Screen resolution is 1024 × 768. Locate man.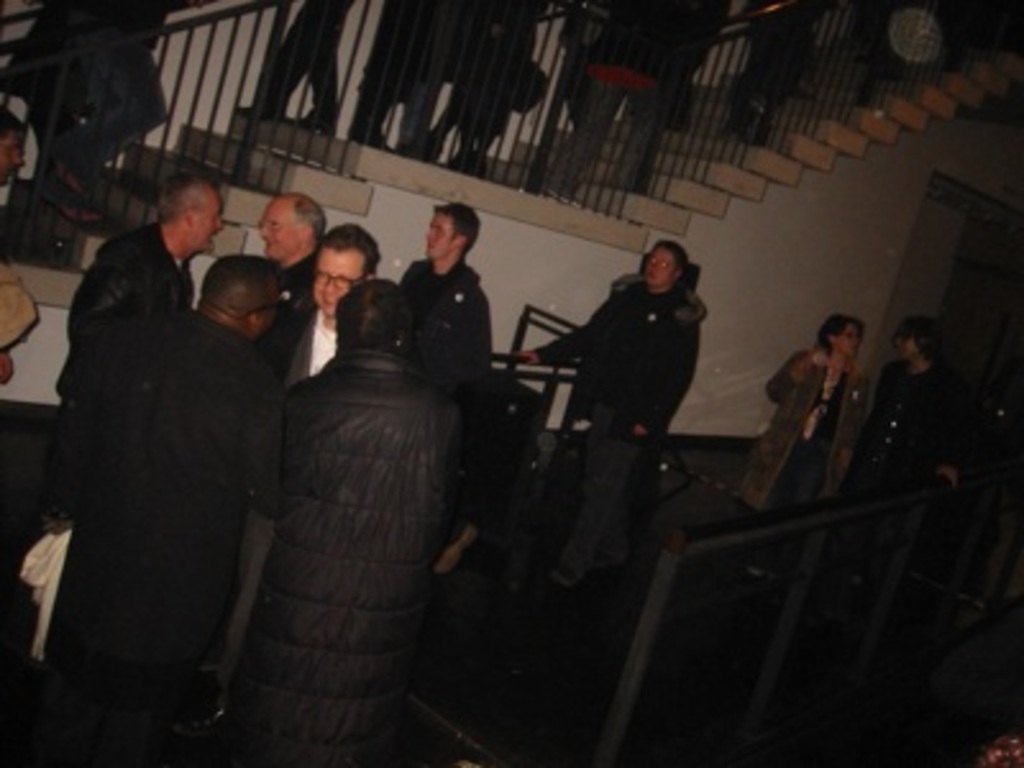
(41,172,233,517).
